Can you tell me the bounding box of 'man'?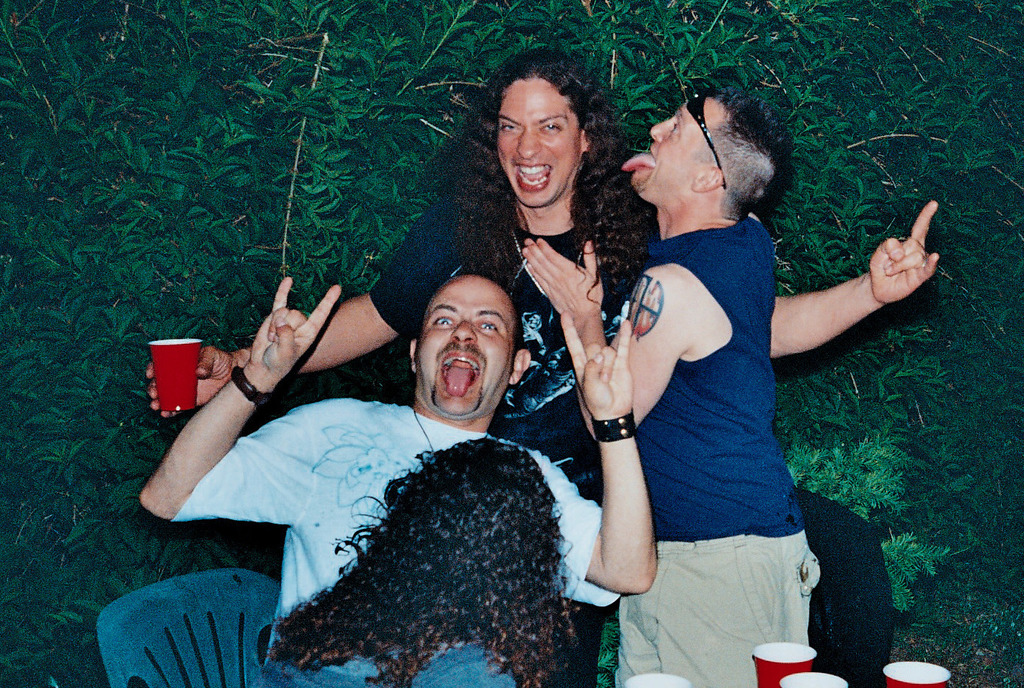
Rect(141, 213, 659, 684).
